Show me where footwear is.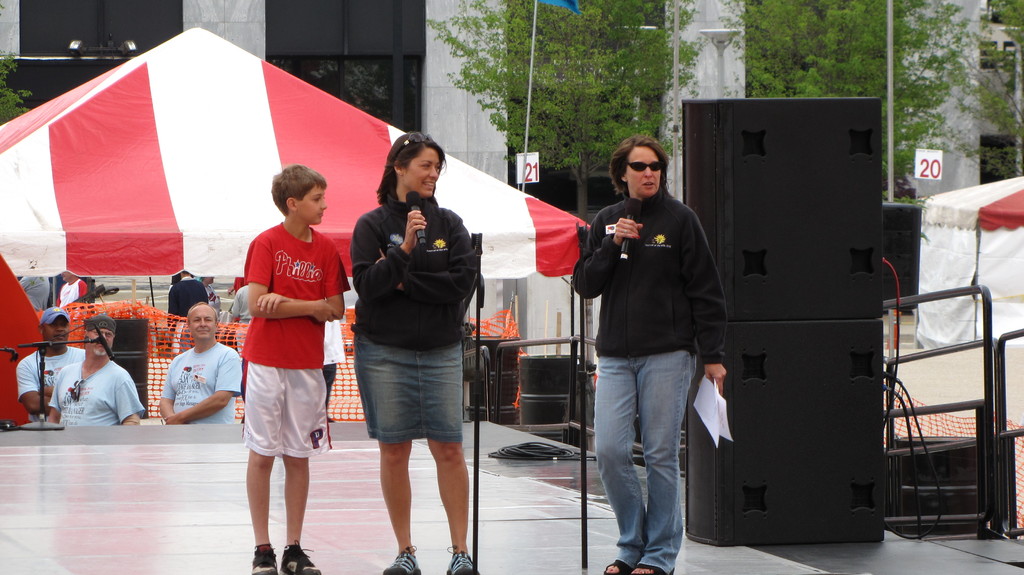
footwear is at (444, 545, 481, 574).
